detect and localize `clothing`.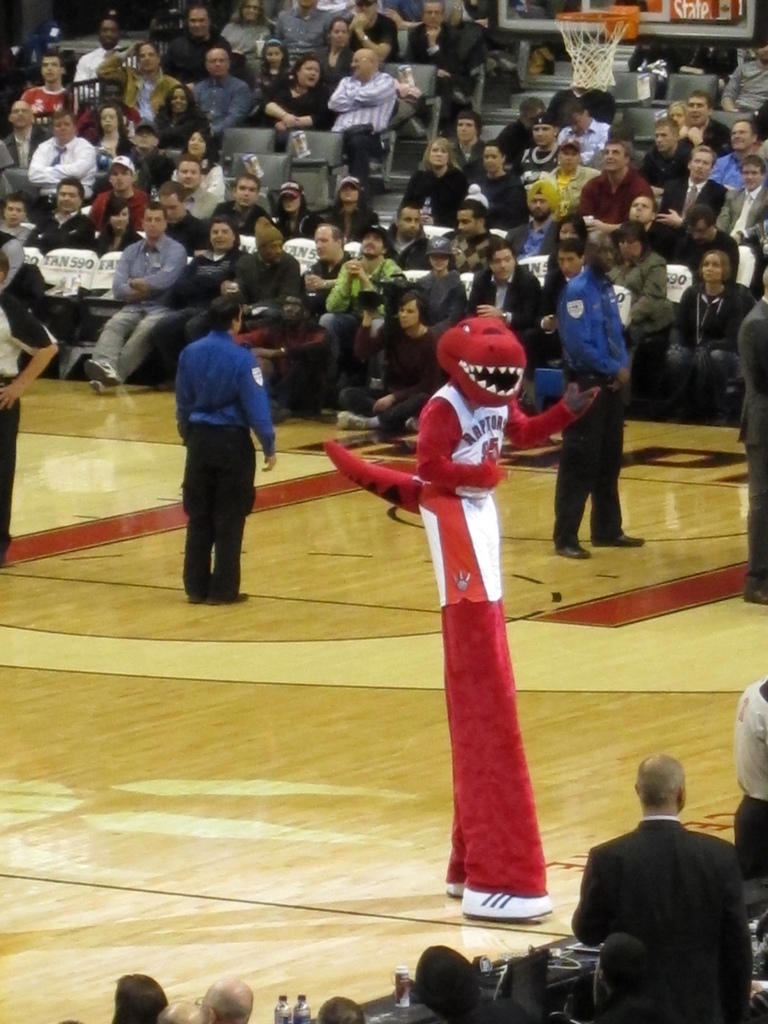
Localized at bbox=(269, 3, 341, 61).
